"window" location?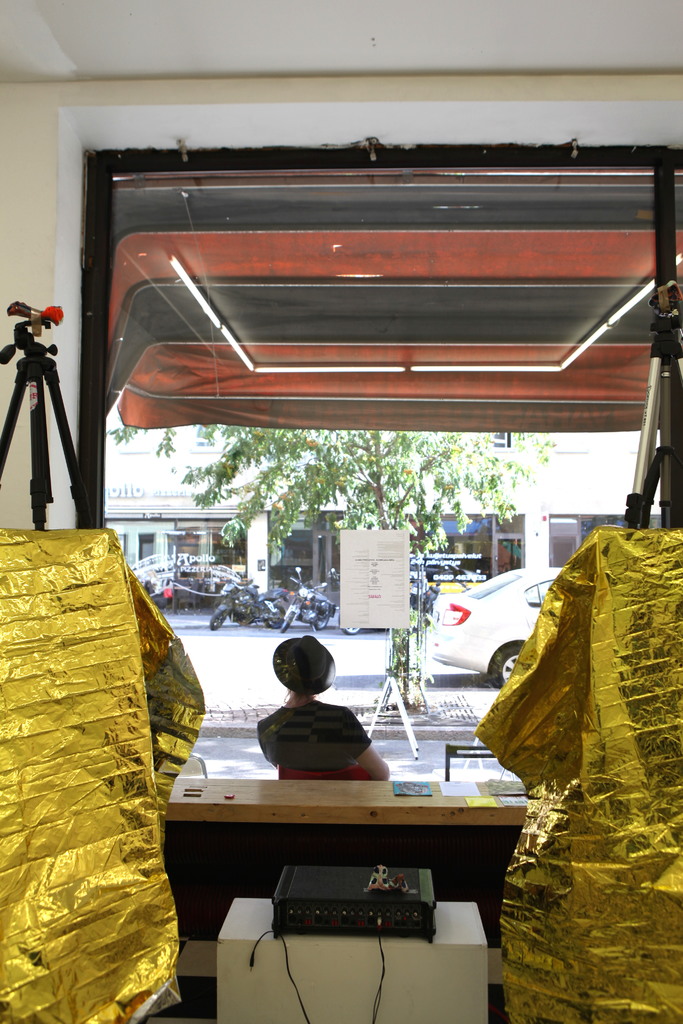
locate(554, 514, 604, 566)
